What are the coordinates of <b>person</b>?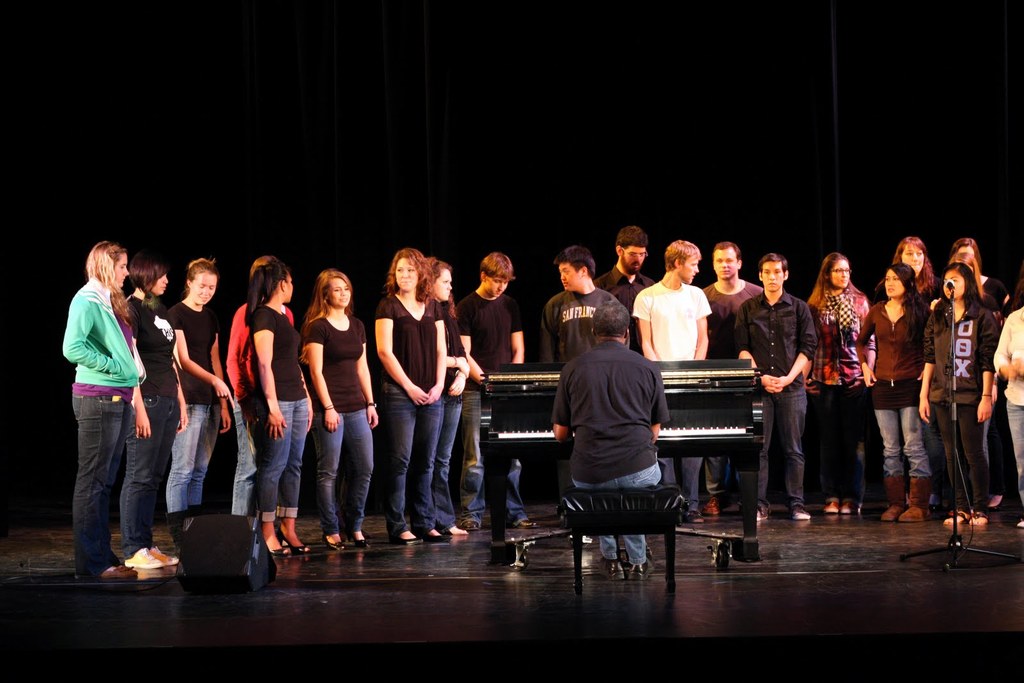
375/250/447/547.
